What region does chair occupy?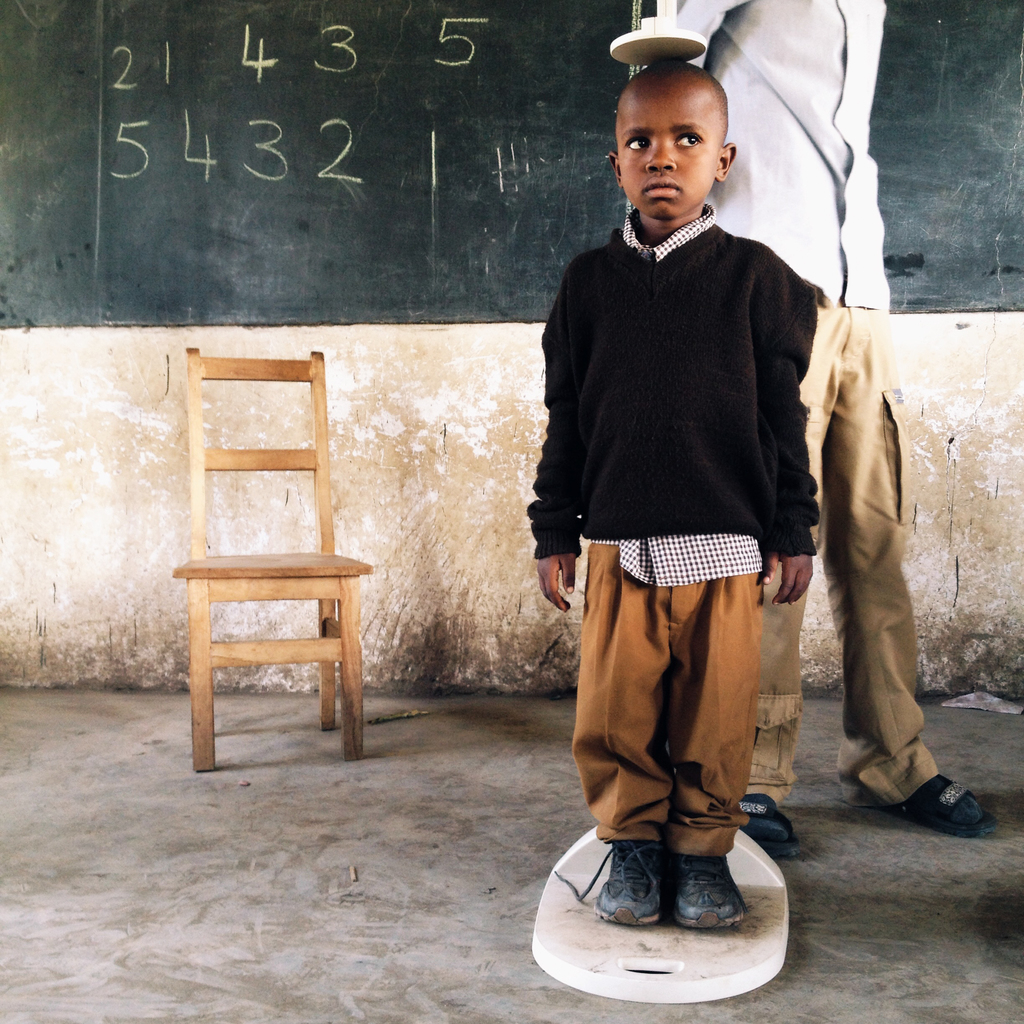
<region>169, 342, 376, 767</region>.
